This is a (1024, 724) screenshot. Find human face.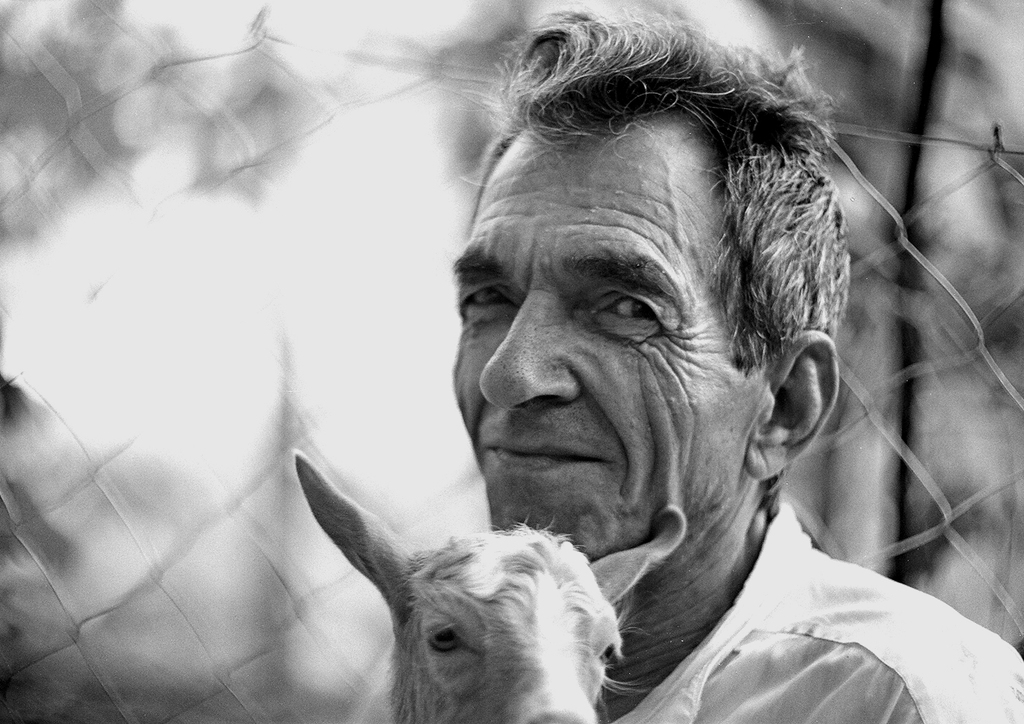
Bounding box: (452,114,757,561).
